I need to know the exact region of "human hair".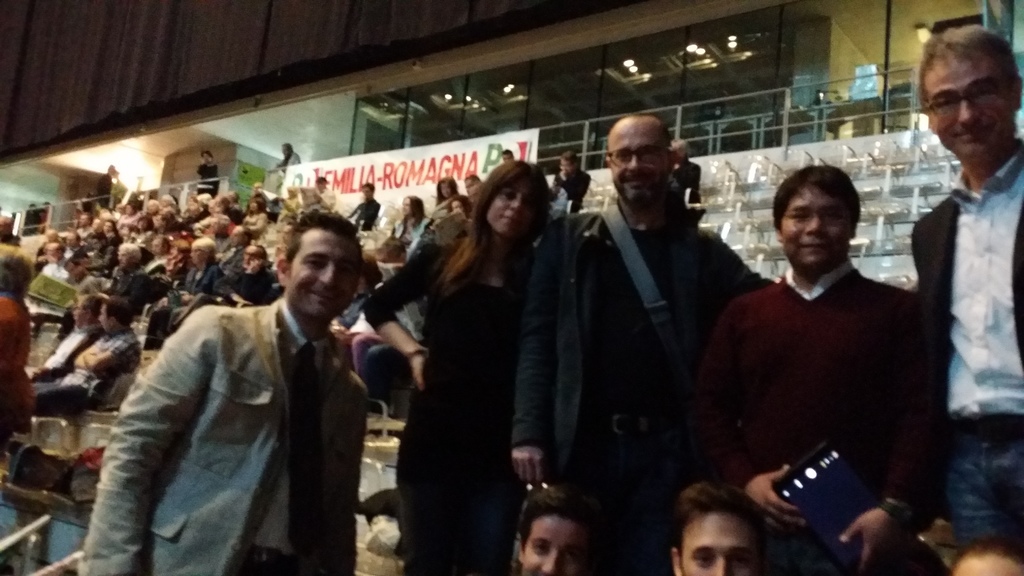
Region: detection(669, 480, 770, 575).
